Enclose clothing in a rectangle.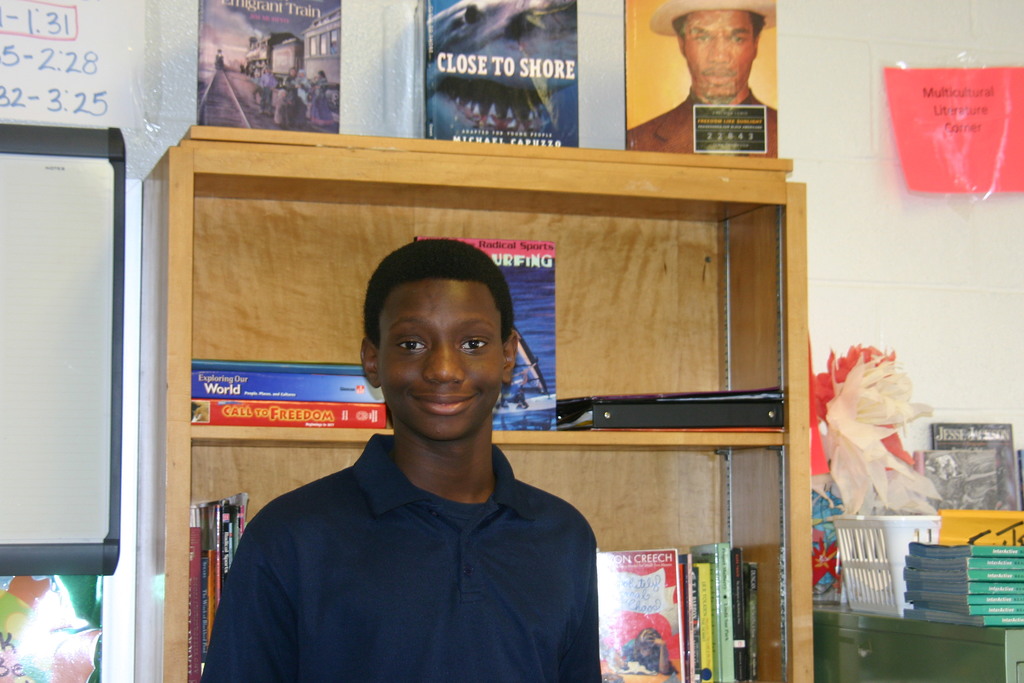
select_region(197, 414, 608, 680).
